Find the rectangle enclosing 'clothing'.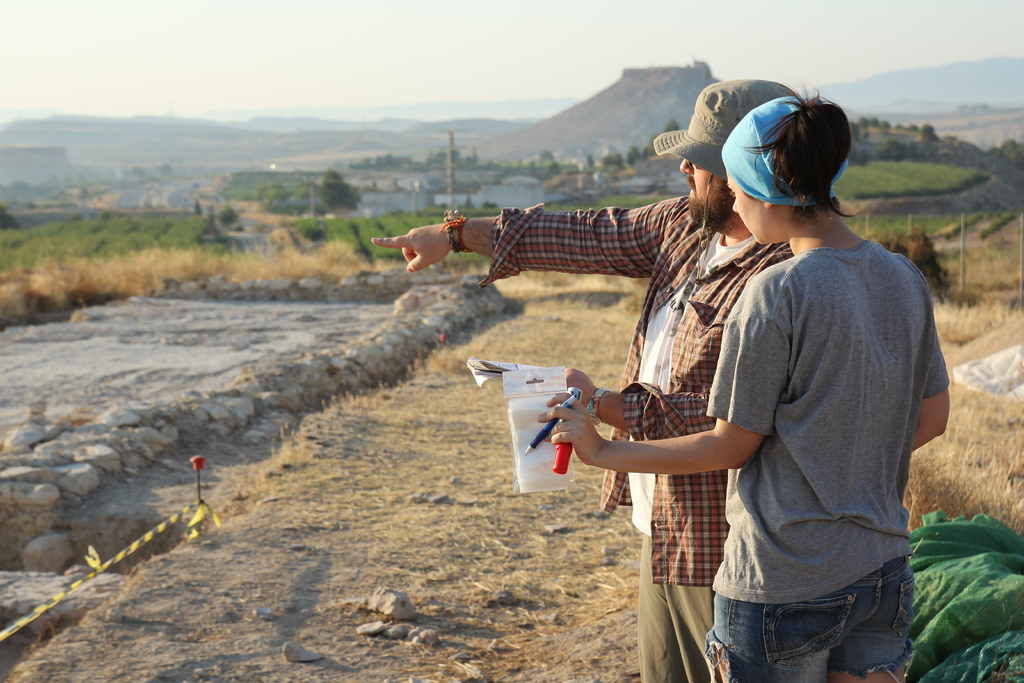
(706,241,949,682).
